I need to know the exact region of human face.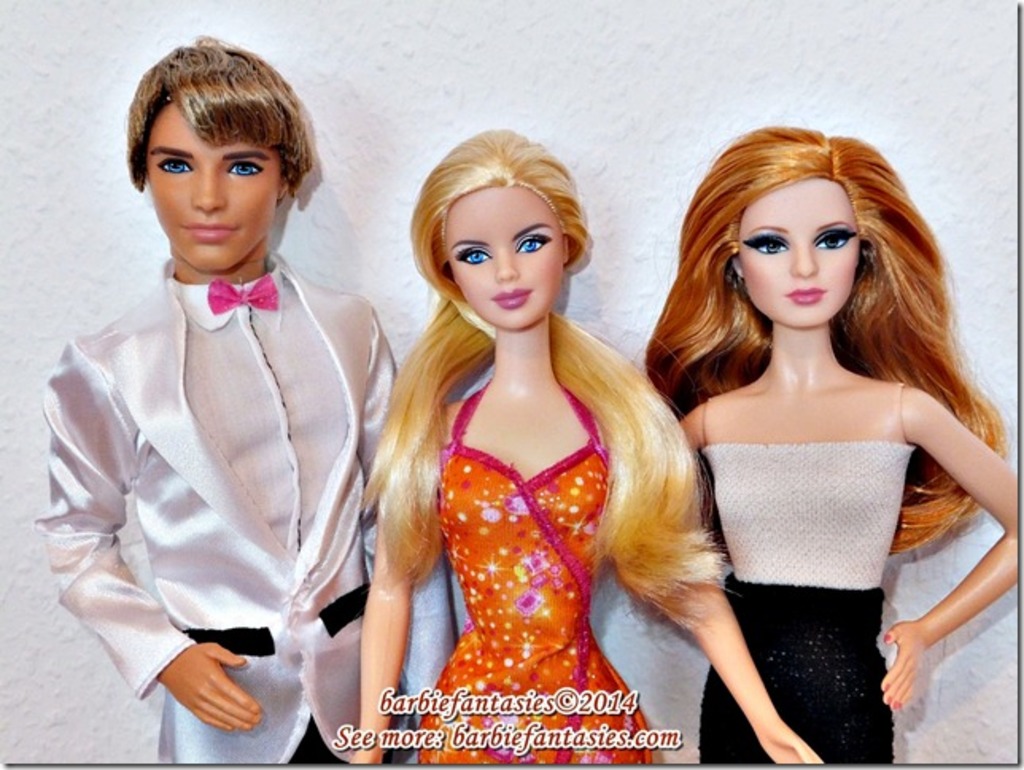
Region: box=[442, 181, 577, 325].
